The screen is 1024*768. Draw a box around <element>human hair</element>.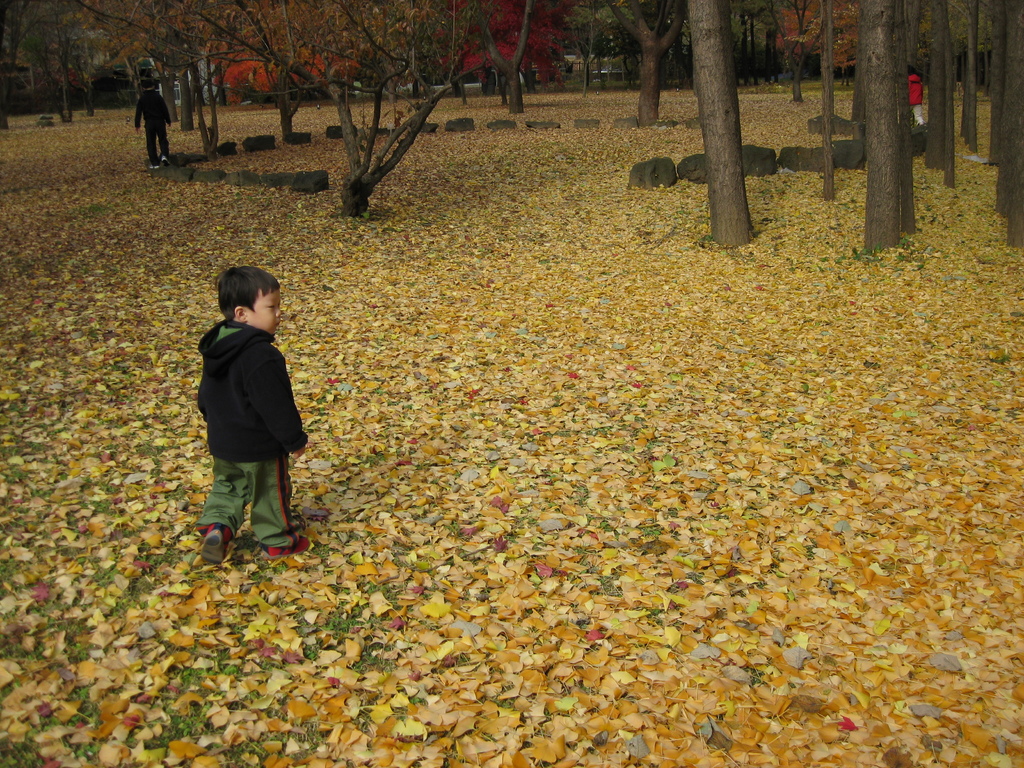
x1=208 y1=255 x2=279 y2=328.
